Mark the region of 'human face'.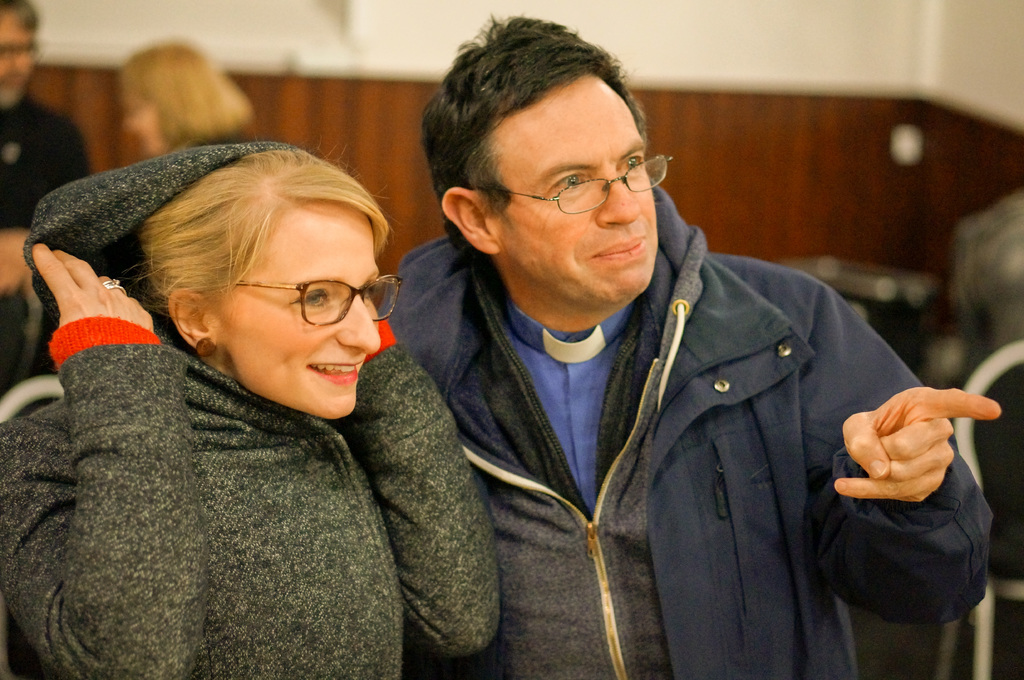
Region: <box>221,204,385,420</box>.
